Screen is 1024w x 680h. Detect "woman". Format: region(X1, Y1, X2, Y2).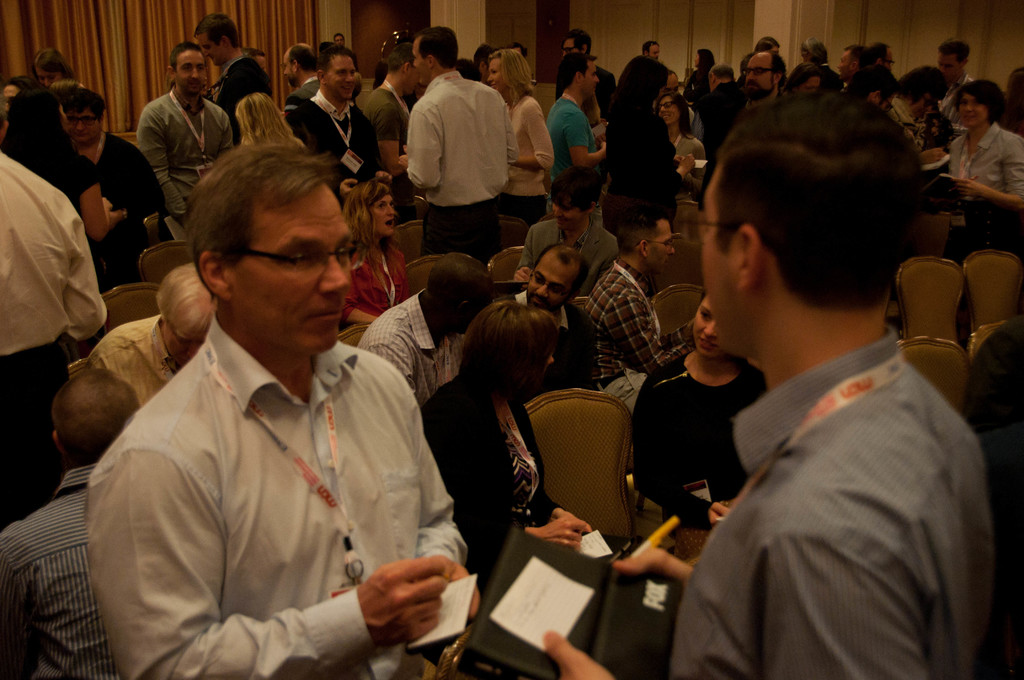
region(1, 81, 115, 298).
